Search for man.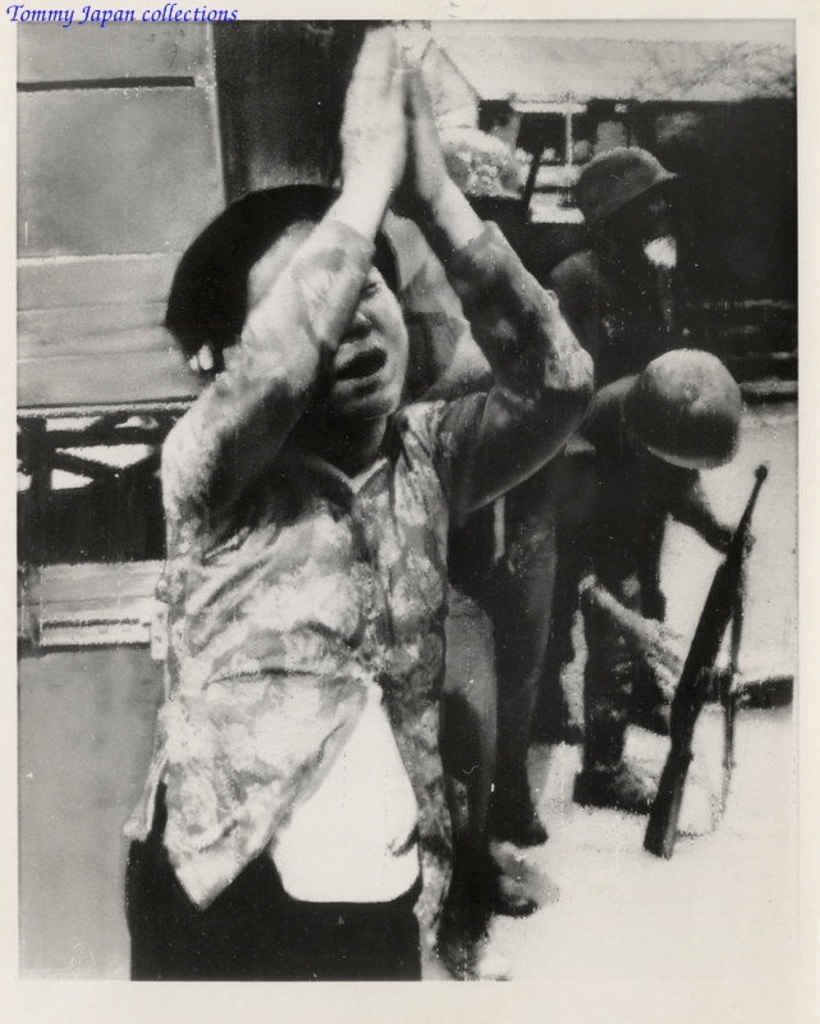
Found at BBox(499, 343, 762, 838).
